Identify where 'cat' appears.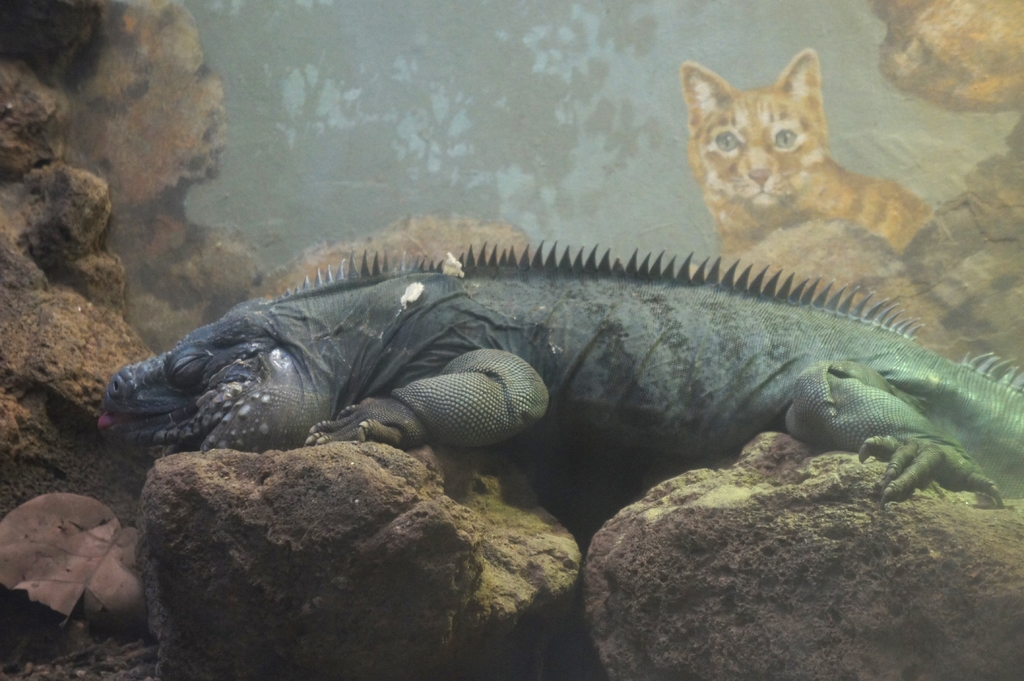
Appears at detection(681, 49, 946, 257).
